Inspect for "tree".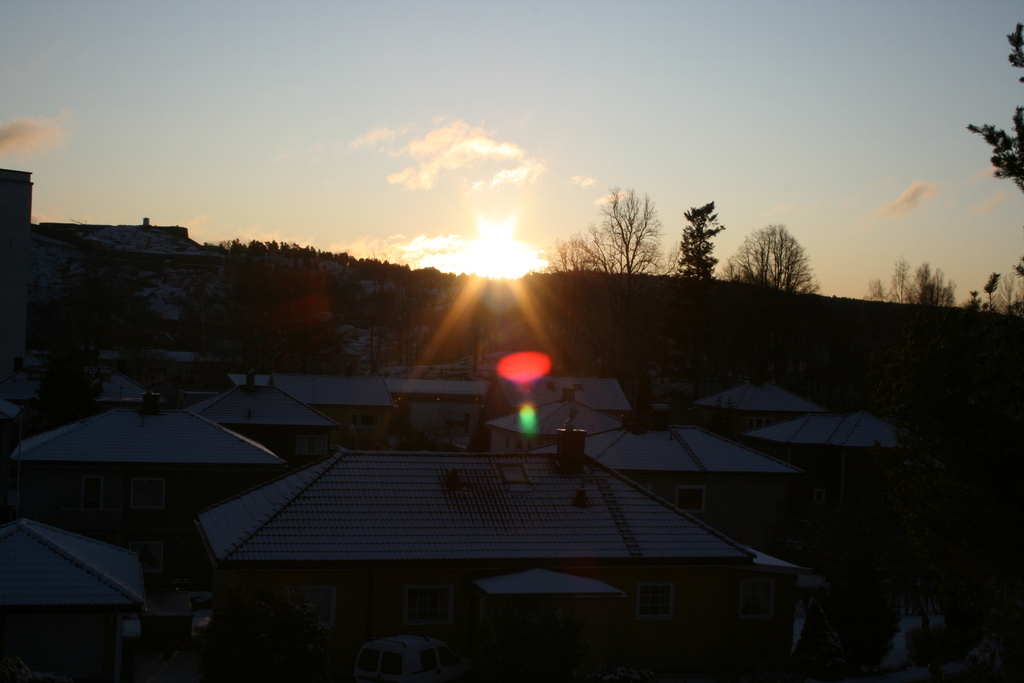
Inspection: crop(872, 255, 952, 306).
